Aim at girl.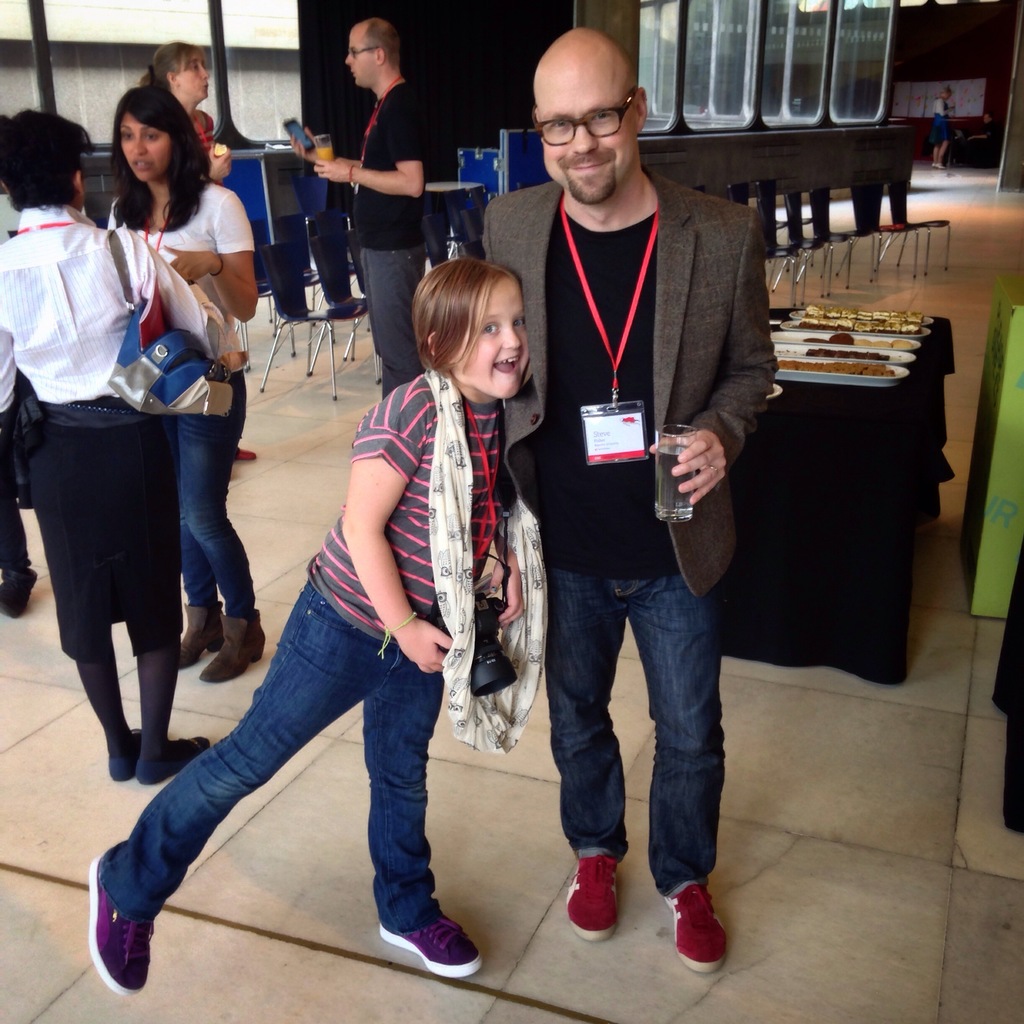
Aimed at {"left": 90, "top": 253, "right": 532, "bottom": 993}.
